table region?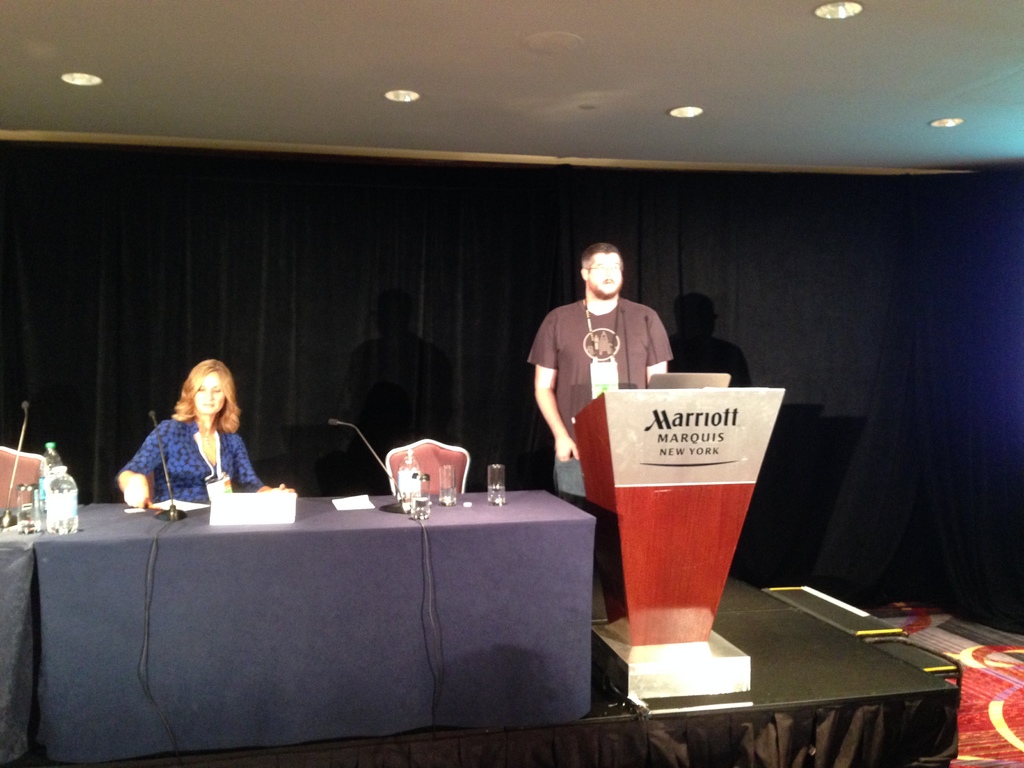
41,477,622,748
